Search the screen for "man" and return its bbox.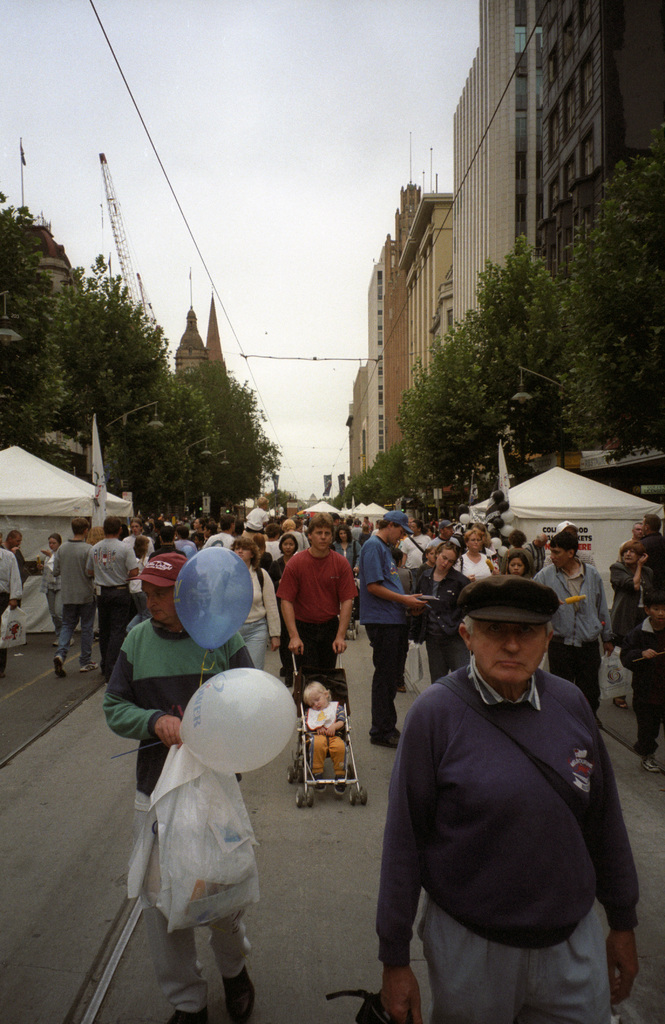
Found: (left=271, top=509, right=359, bottom=678).
